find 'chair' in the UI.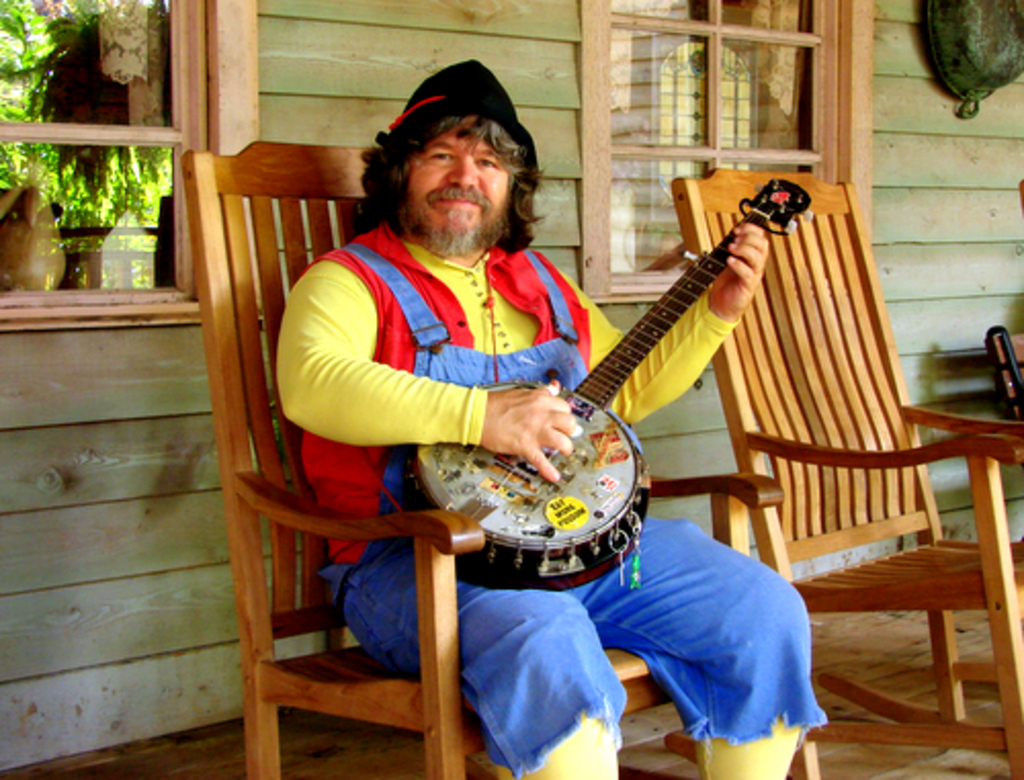
UI element at [x1=180, y1=139, x2=786, y2=778].
